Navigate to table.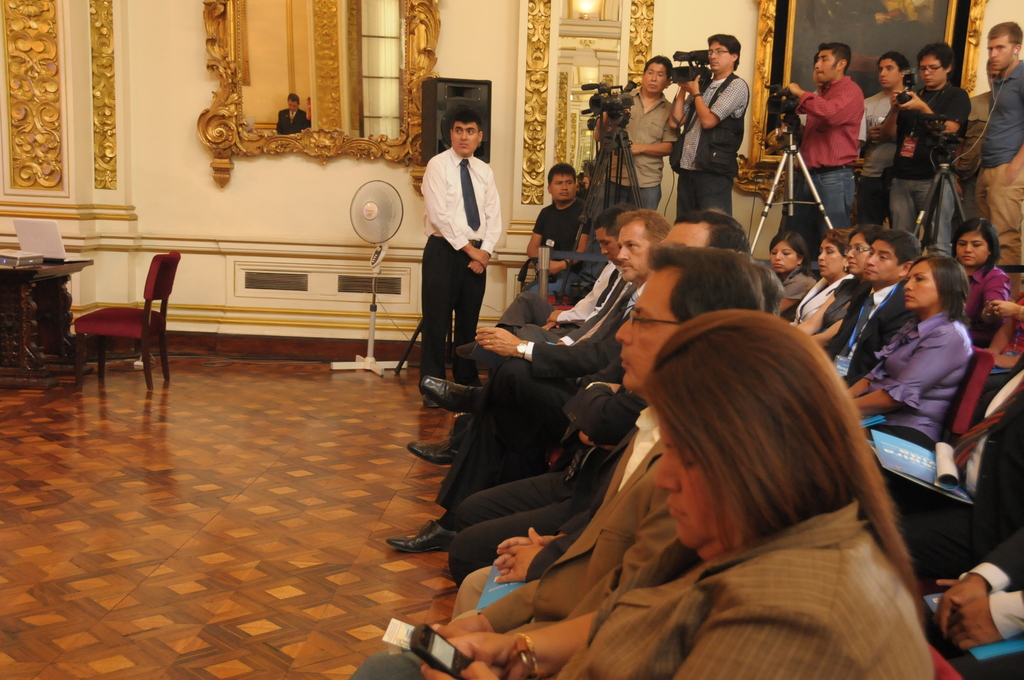
Navigation target: BBox(0, 253, 77, 371).
